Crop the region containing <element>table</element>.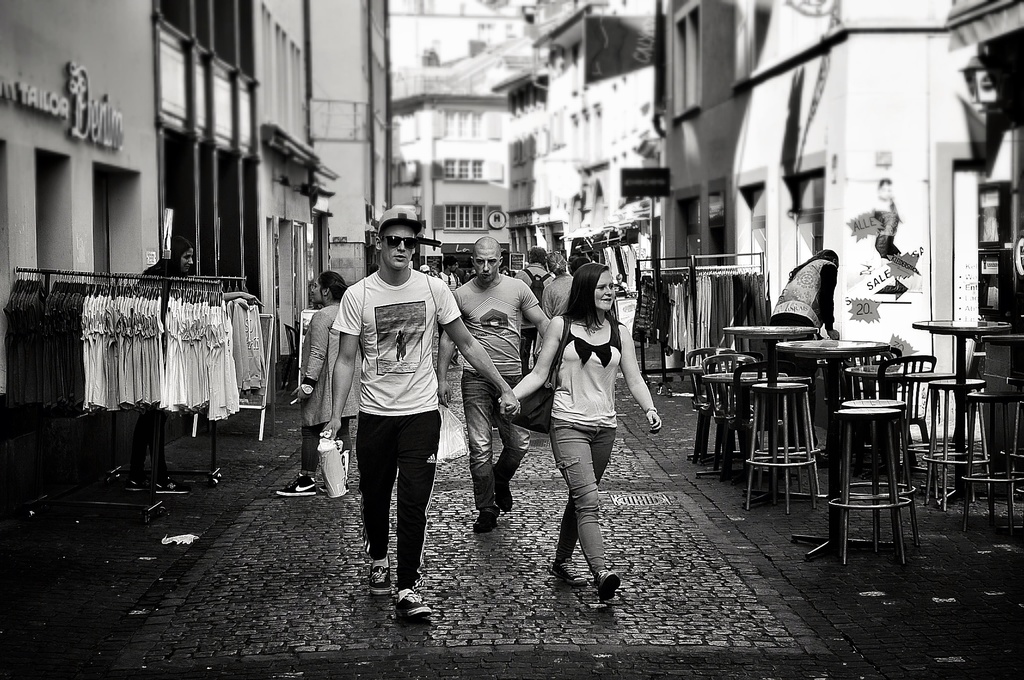
Crop region: select_region(831, 409, 916, 578).
